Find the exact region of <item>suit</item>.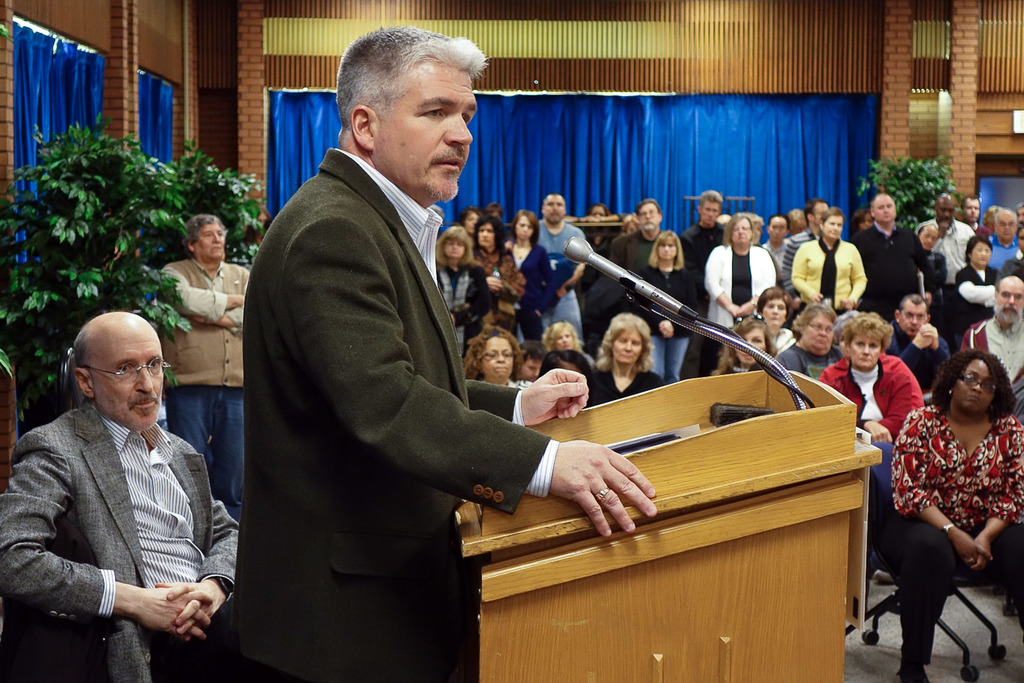
Exact region: crop(260, 121, 575, 654).
